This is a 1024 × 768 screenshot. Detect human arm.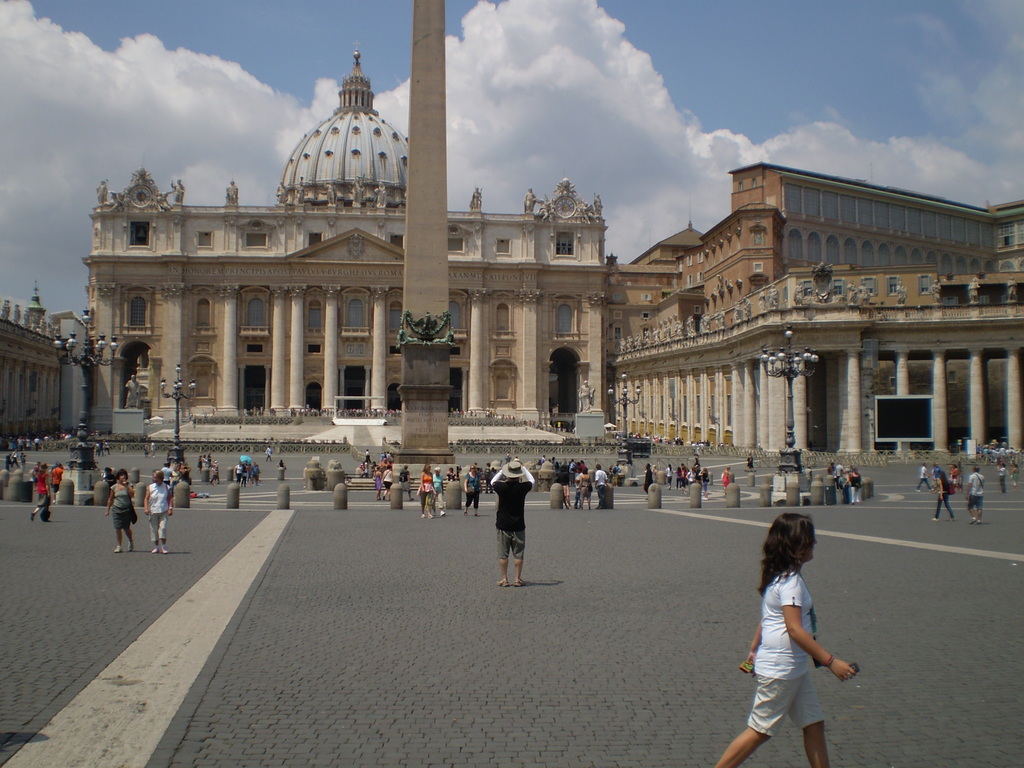
Rect(521, 463, 535, 490).
